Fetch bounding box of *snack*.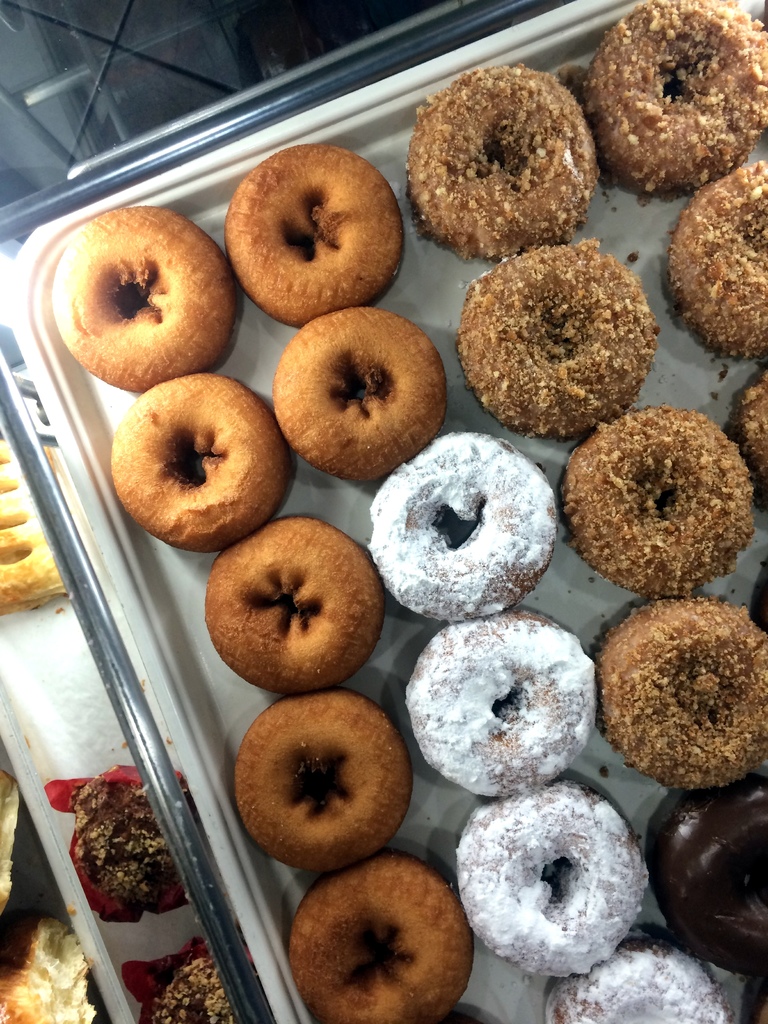
Bbox: (x1=227, y1=140, x2=415, y2=323).
